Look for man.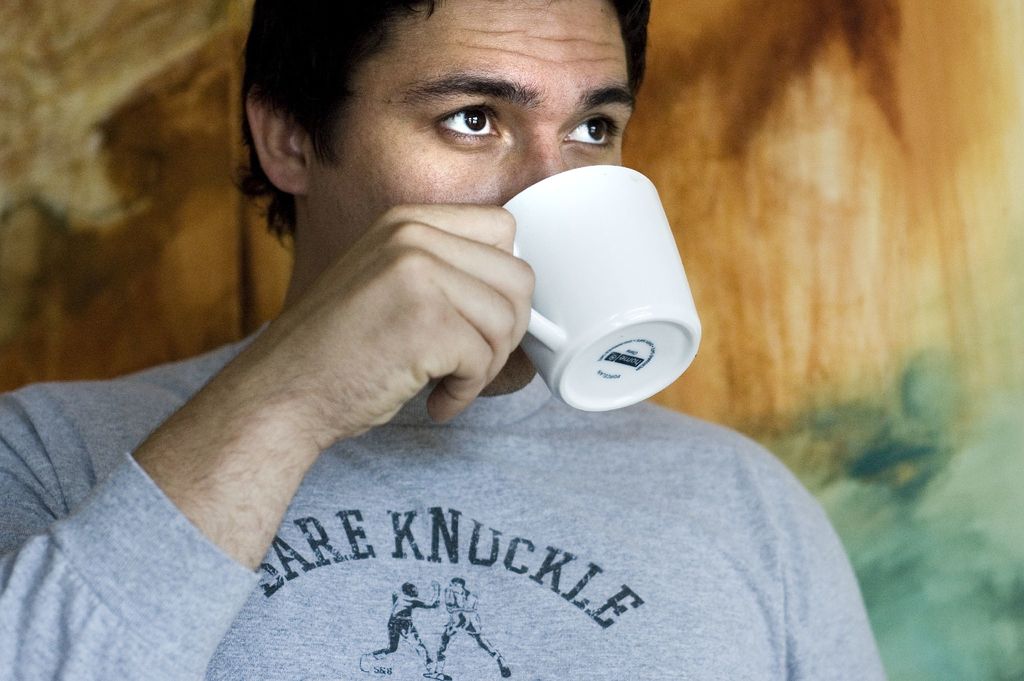
Found: 52/19/852/653.
